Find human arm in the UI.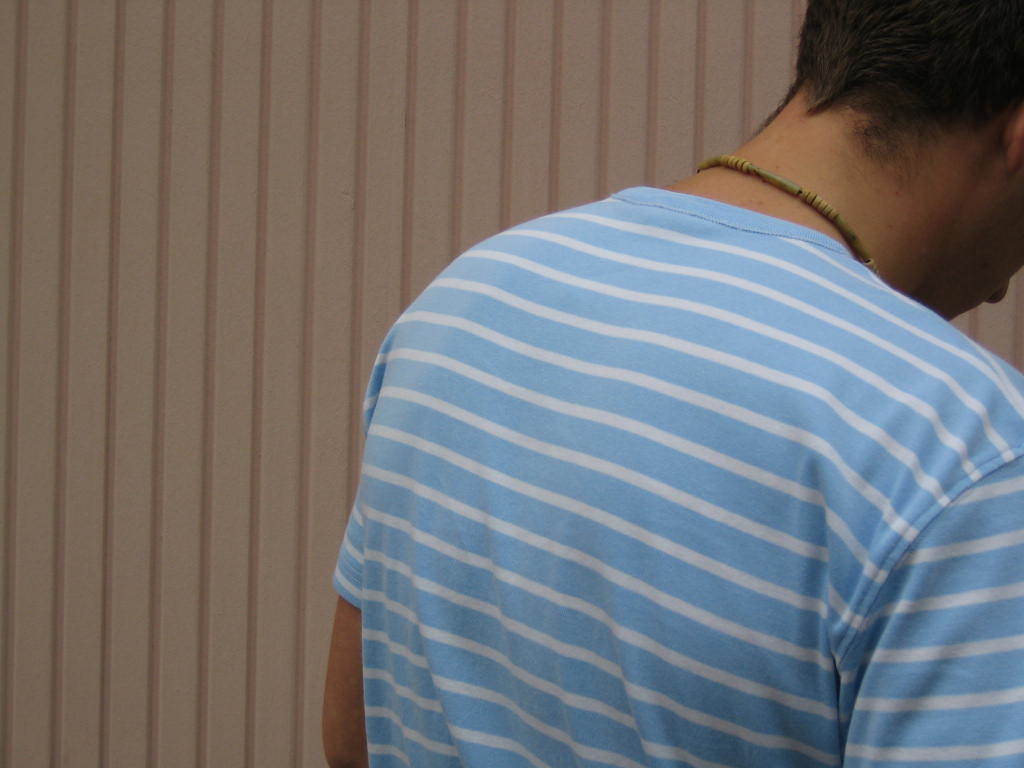
UI element at <box>318,389,374,767</box>.
